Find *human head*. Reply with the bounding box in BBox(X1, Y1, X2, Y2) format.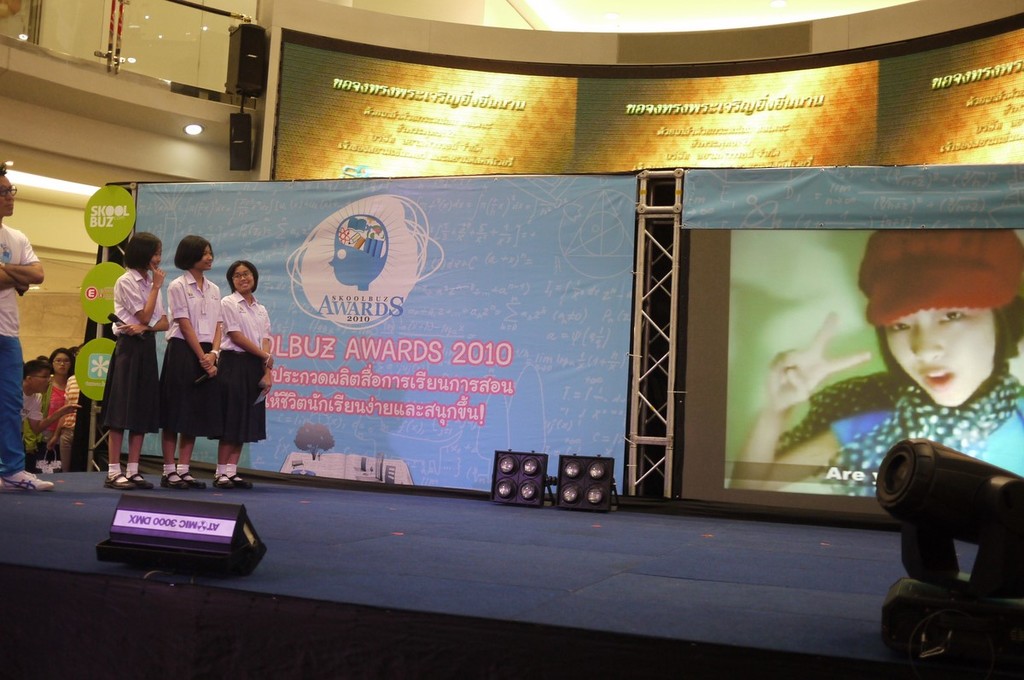
BBox(230, 261, 257, 290).
